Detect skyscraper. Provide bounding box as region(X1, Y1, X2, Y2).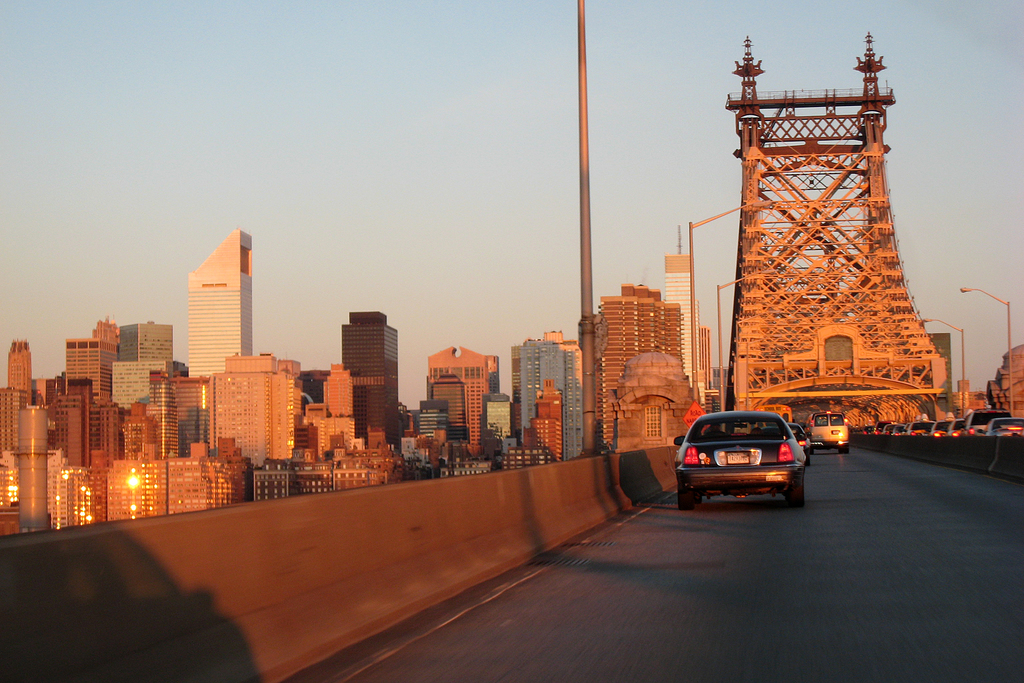
region(65, 401, 116, 460).
